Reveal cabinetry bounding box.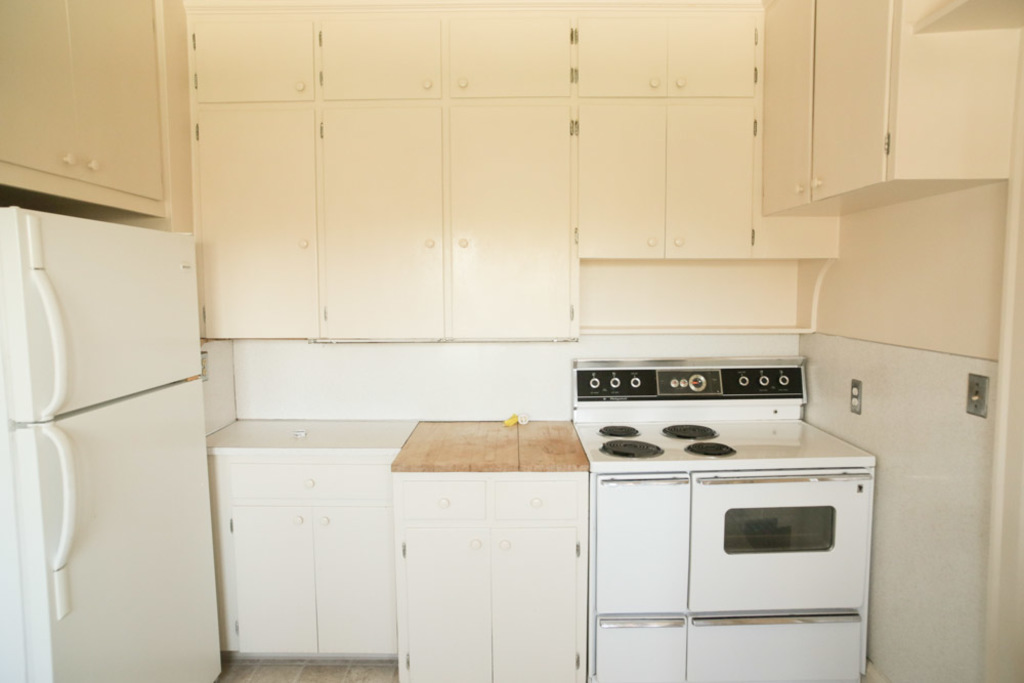
Revealed: (x1=180, y1=1, x2=844, y2=350).
